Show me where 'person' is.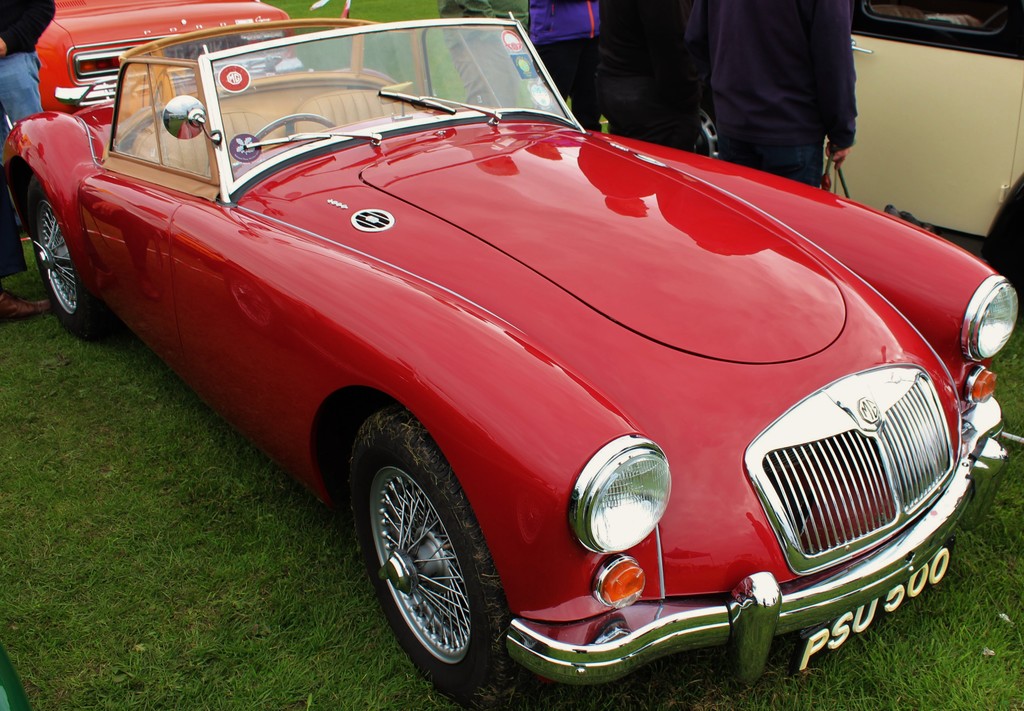
'person' is at 575,9,728,157.
